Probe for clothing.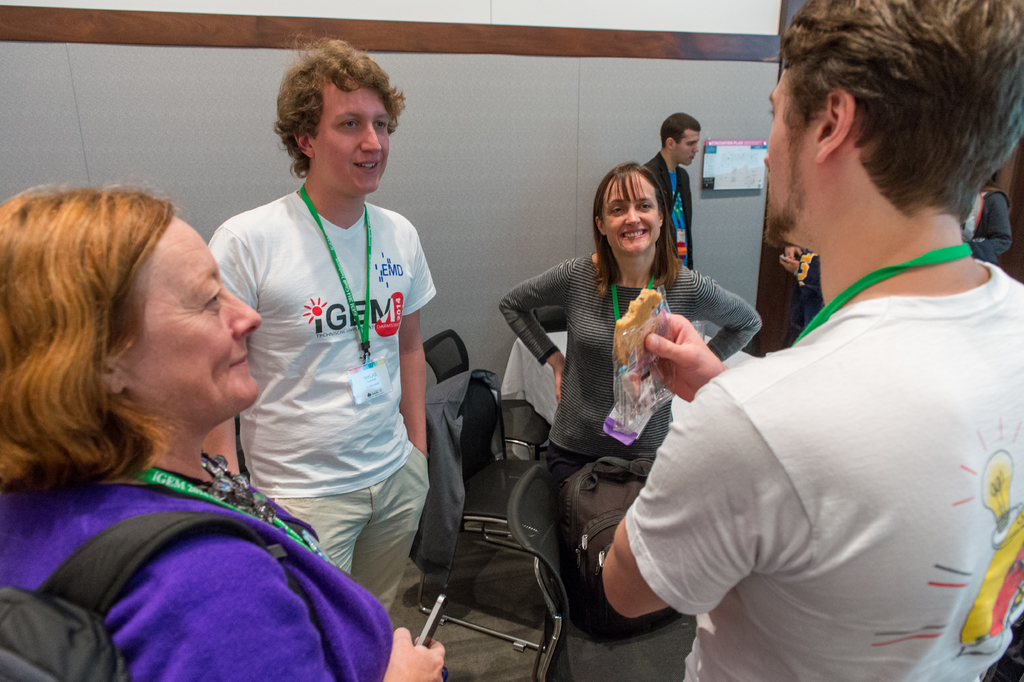
Probe result: 0/449/390/681.
